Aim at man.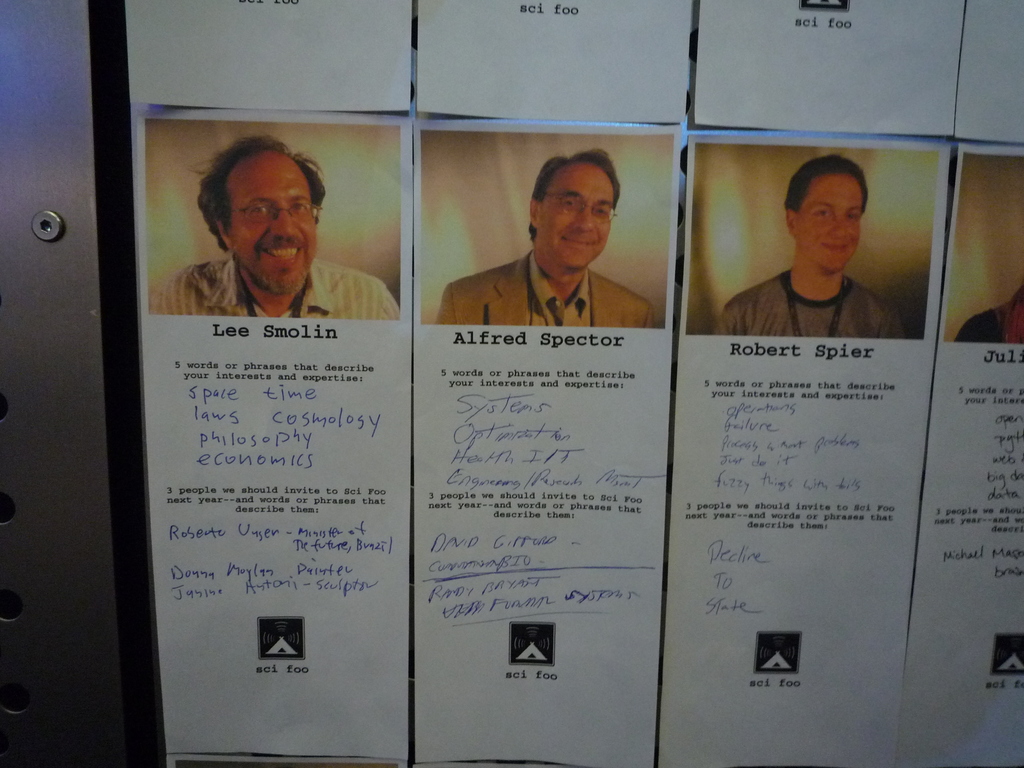
Aimed at (439, 148, 657, 332).
